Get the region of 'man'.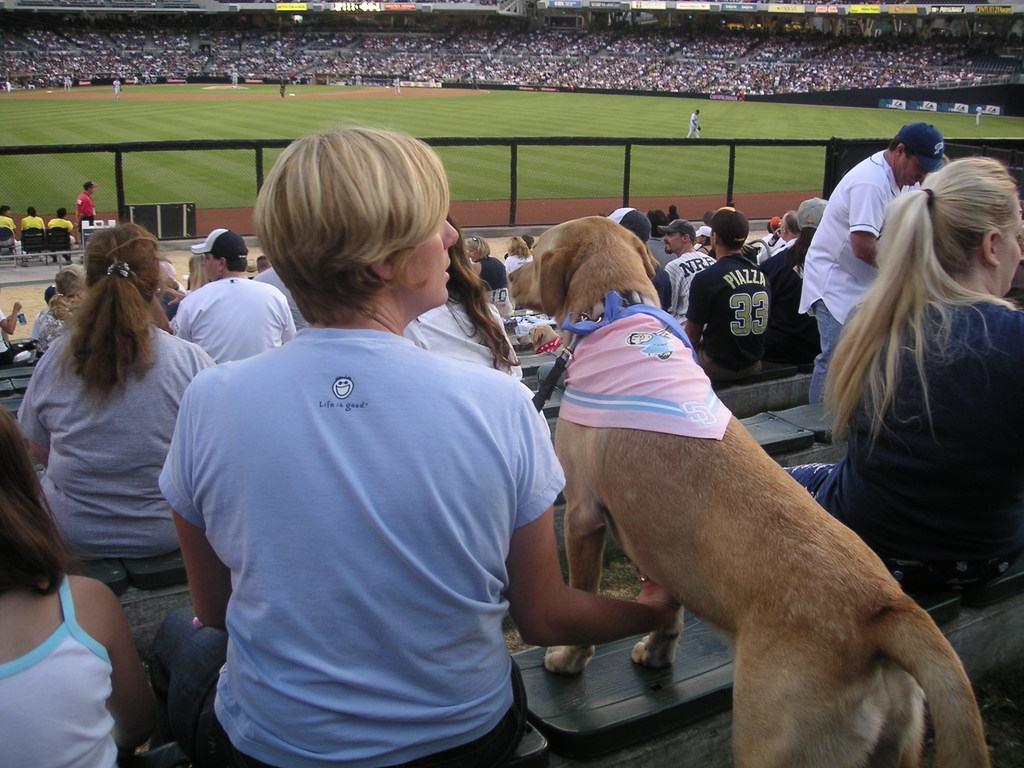
[left=681, top=204, right=773, bottom=385].
